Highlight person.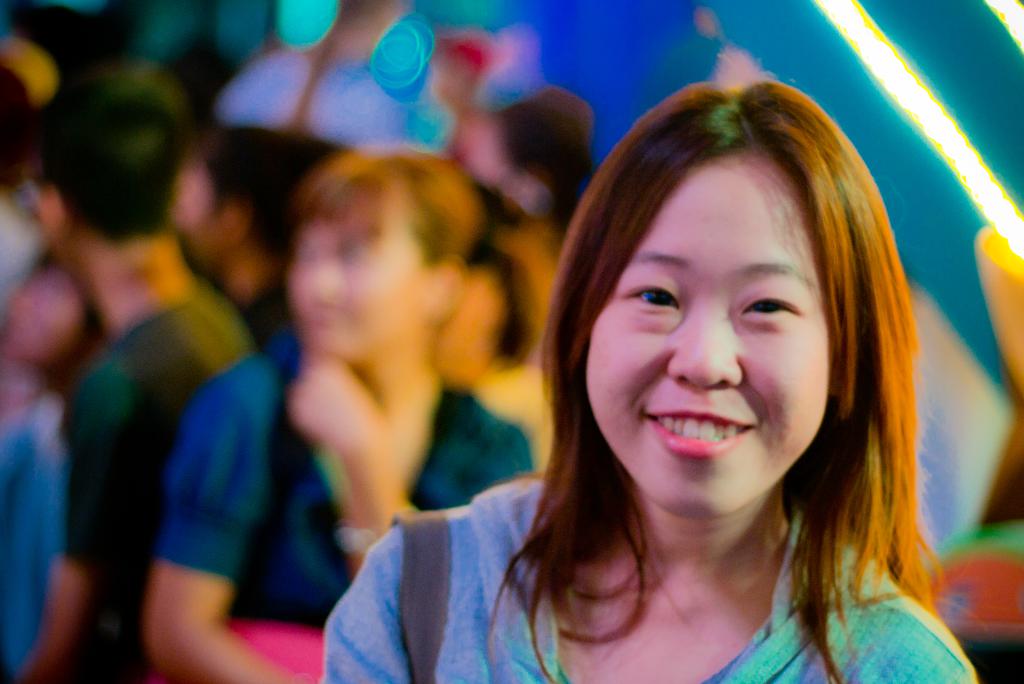
Highlighted region: <region>1, 177, 87, 678</region>.
